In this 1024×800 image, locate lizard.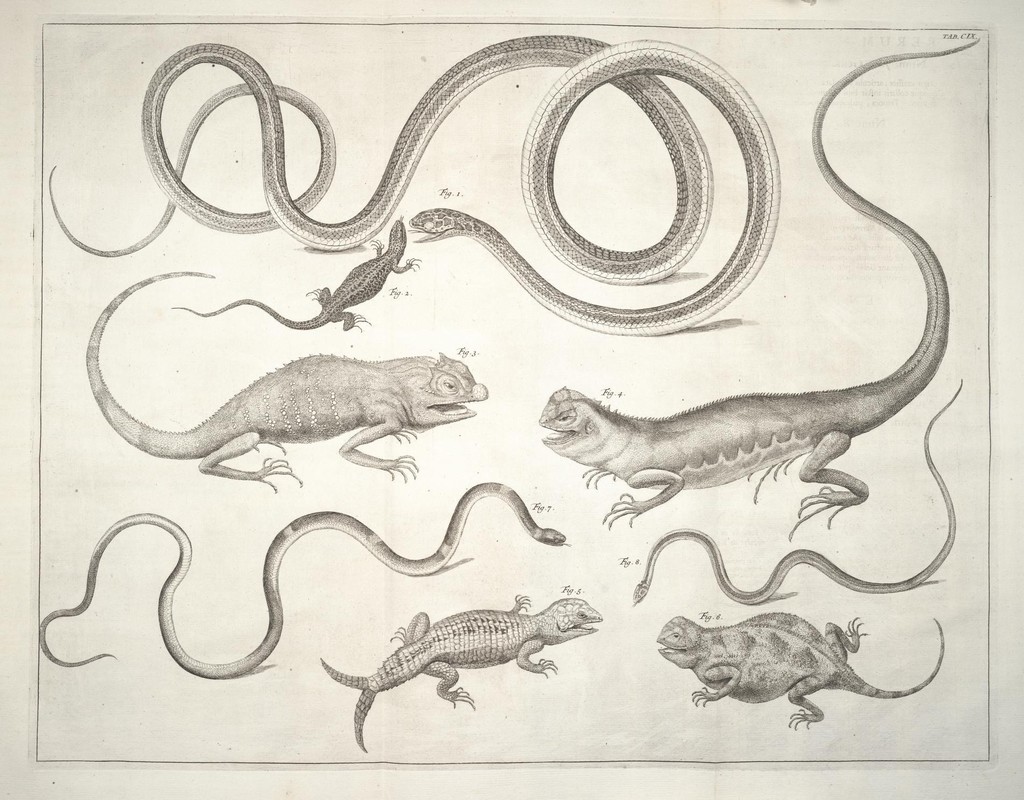
Bounding box: 536/35/975/518.
